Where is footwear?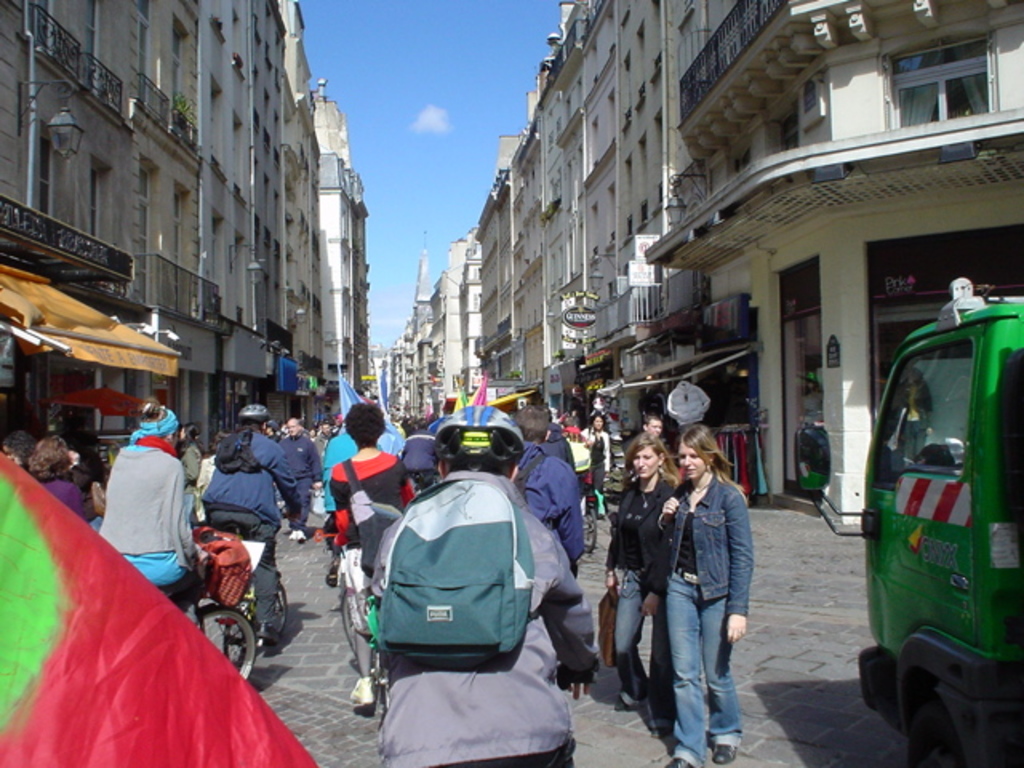
bbox=[662, 757, 698, 766].
